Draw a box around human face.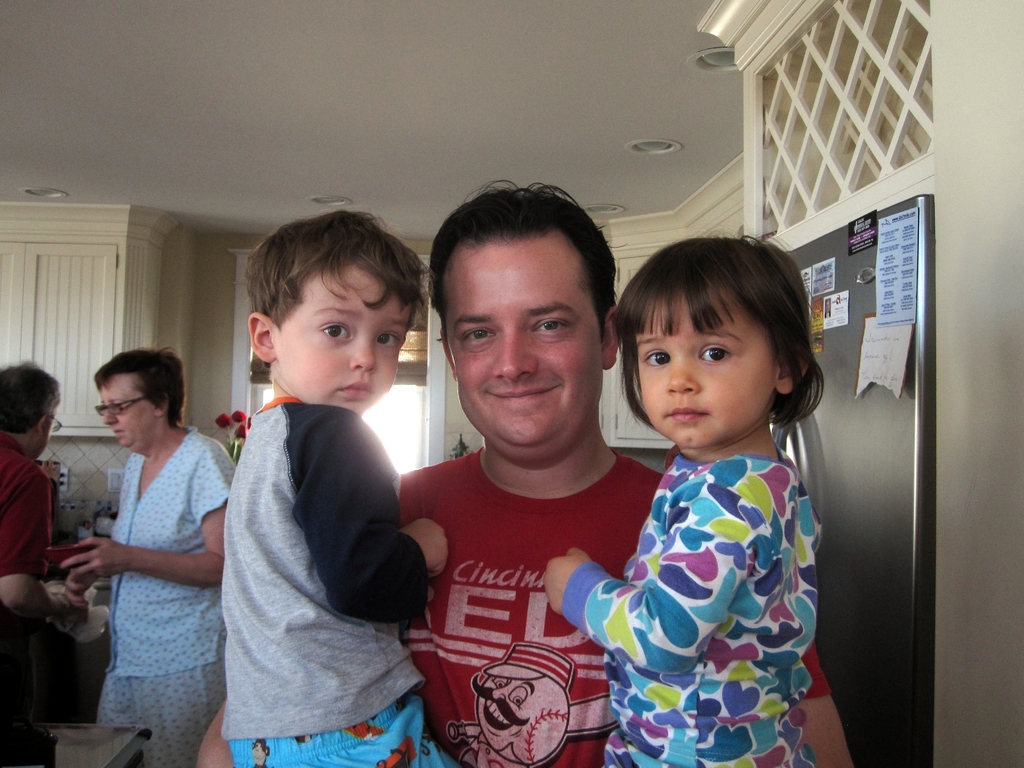
(left=637, top=285, right=774, bottom=450).
